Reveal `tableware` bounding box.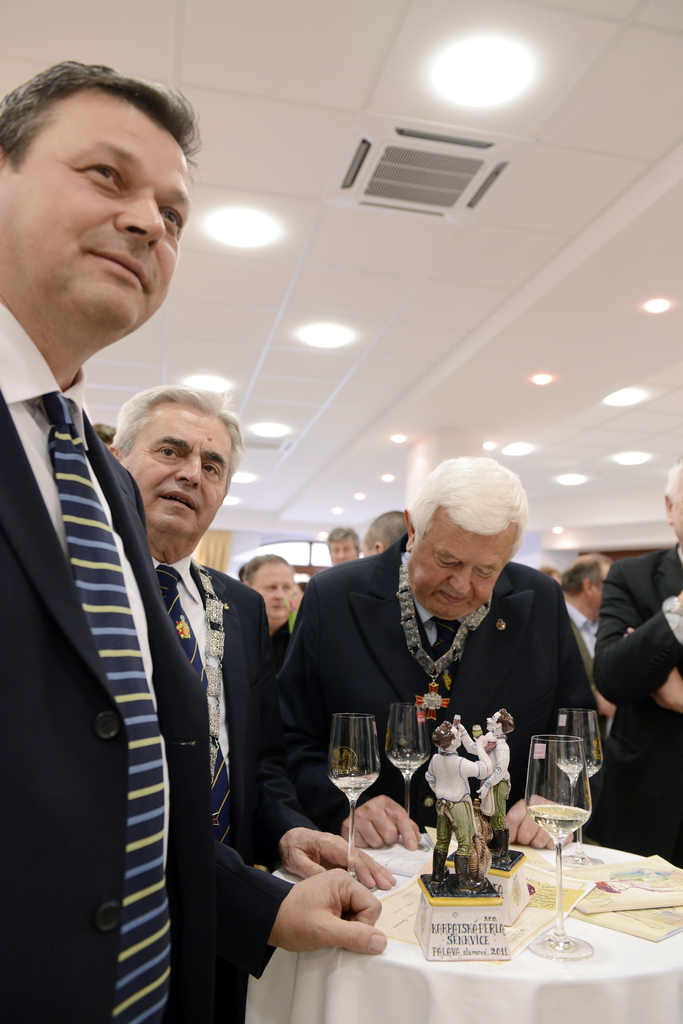
Revealed: bbox(522, 731, 594, 966).
